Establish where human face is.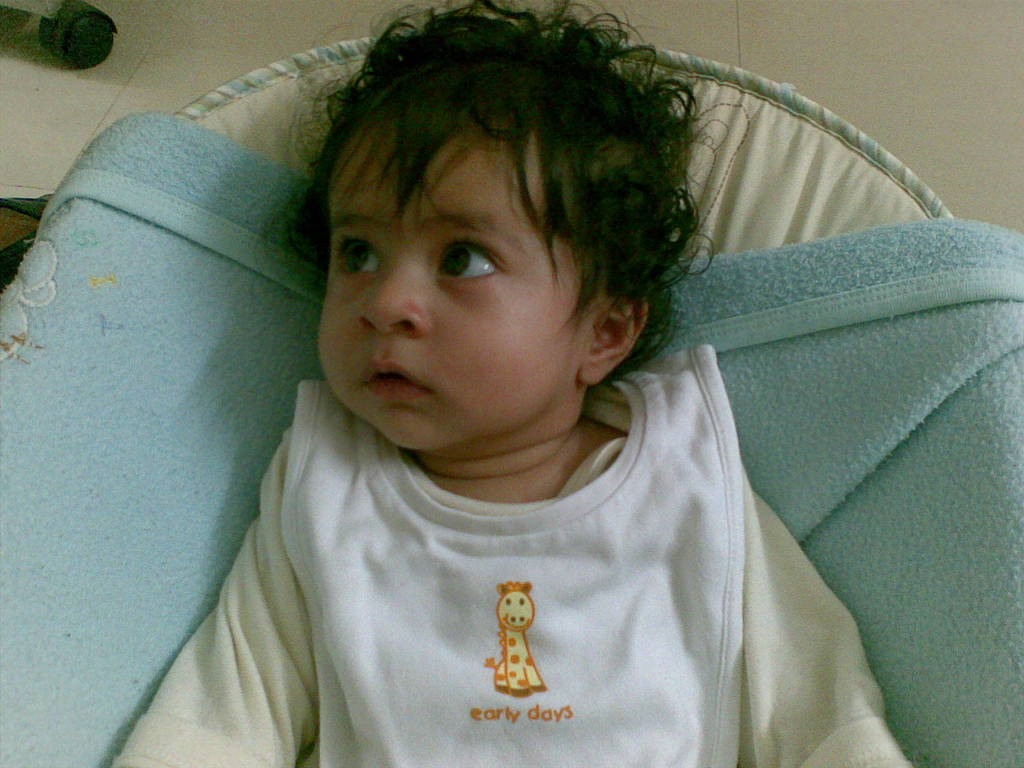
Established at {"x1": 310, "y1": 104, "x2": 577, "y2": 450}.
